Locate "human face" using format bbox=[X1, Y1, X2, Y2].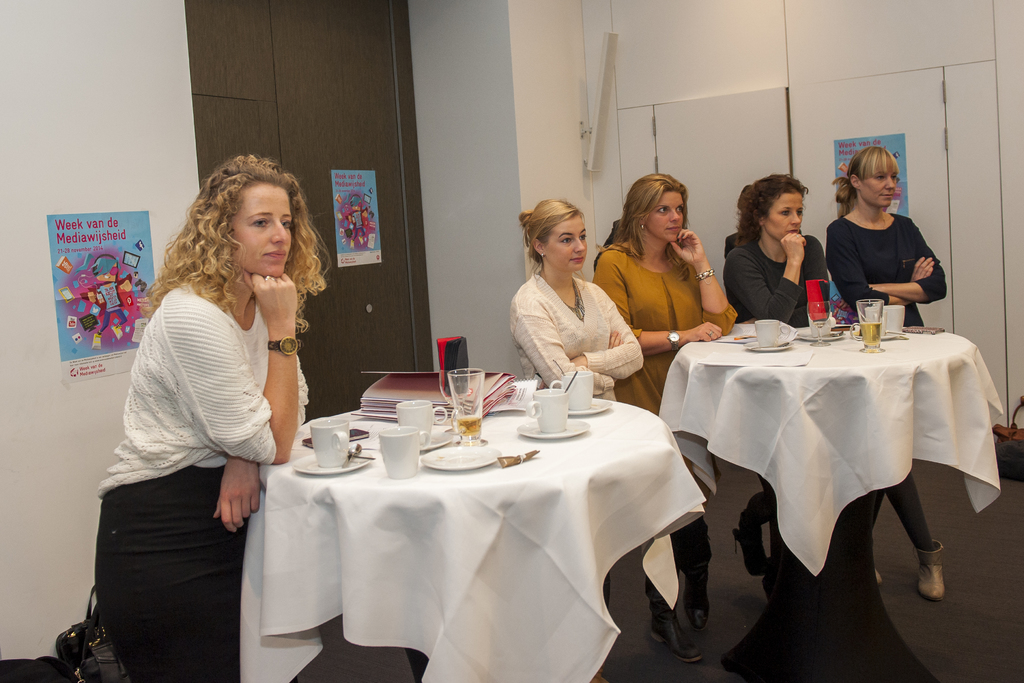
bbox=[545, 215, 588, 268].
